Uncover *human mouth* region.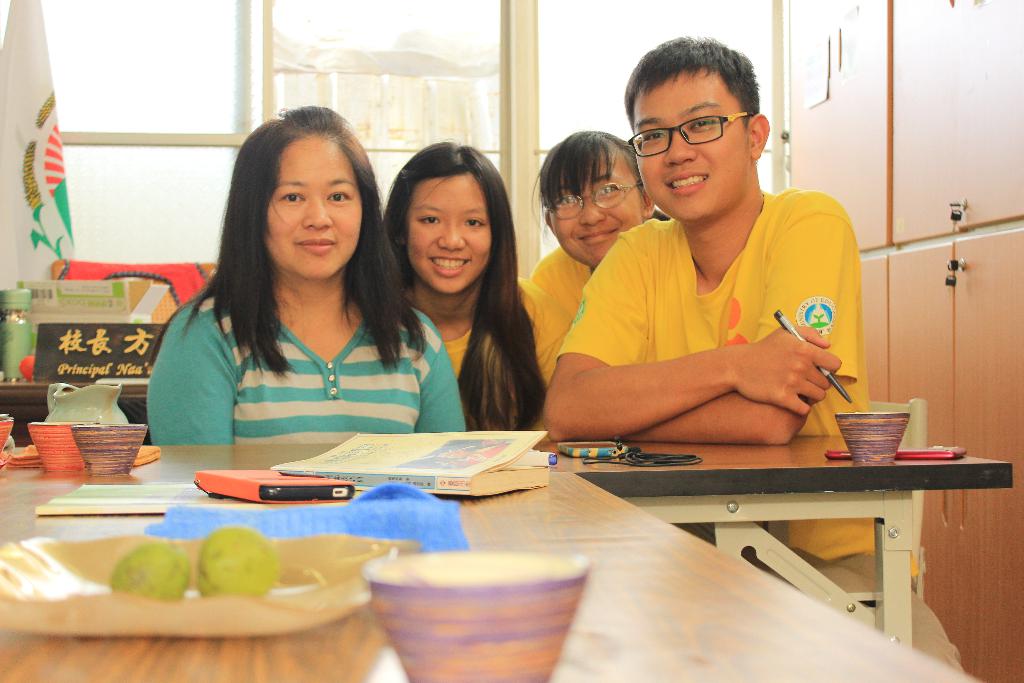
Uncovered: 427:254:470:277.
